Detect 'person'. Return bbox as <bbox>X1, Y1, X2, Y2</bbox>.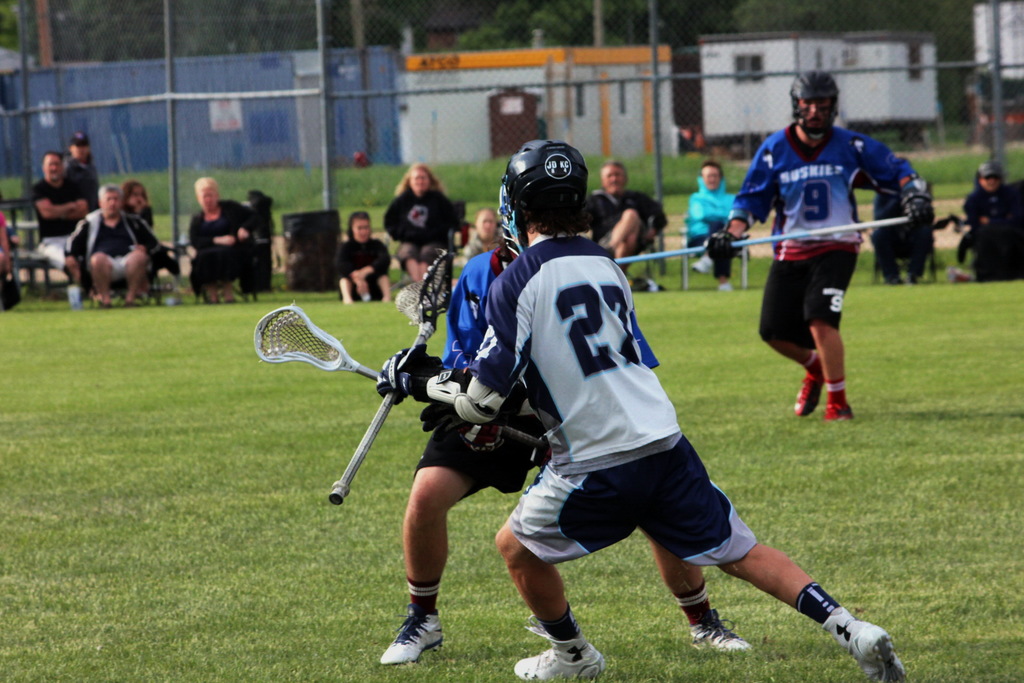
<bbox>458, 207, 501, 273</bbox>.
